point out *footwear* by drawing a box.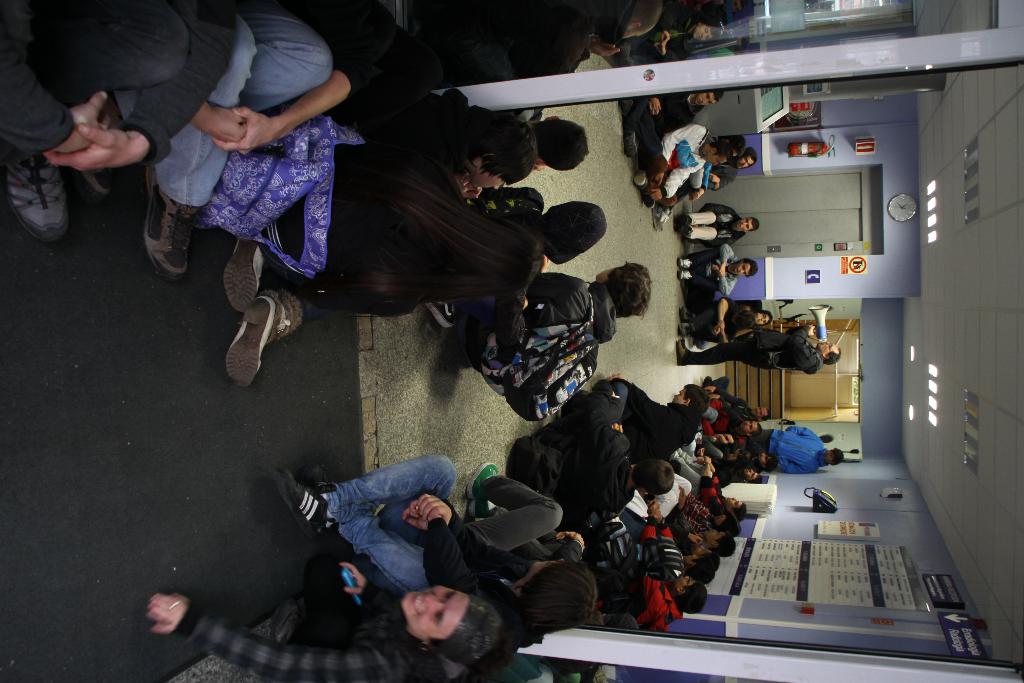
677, 320, 692, 336.
